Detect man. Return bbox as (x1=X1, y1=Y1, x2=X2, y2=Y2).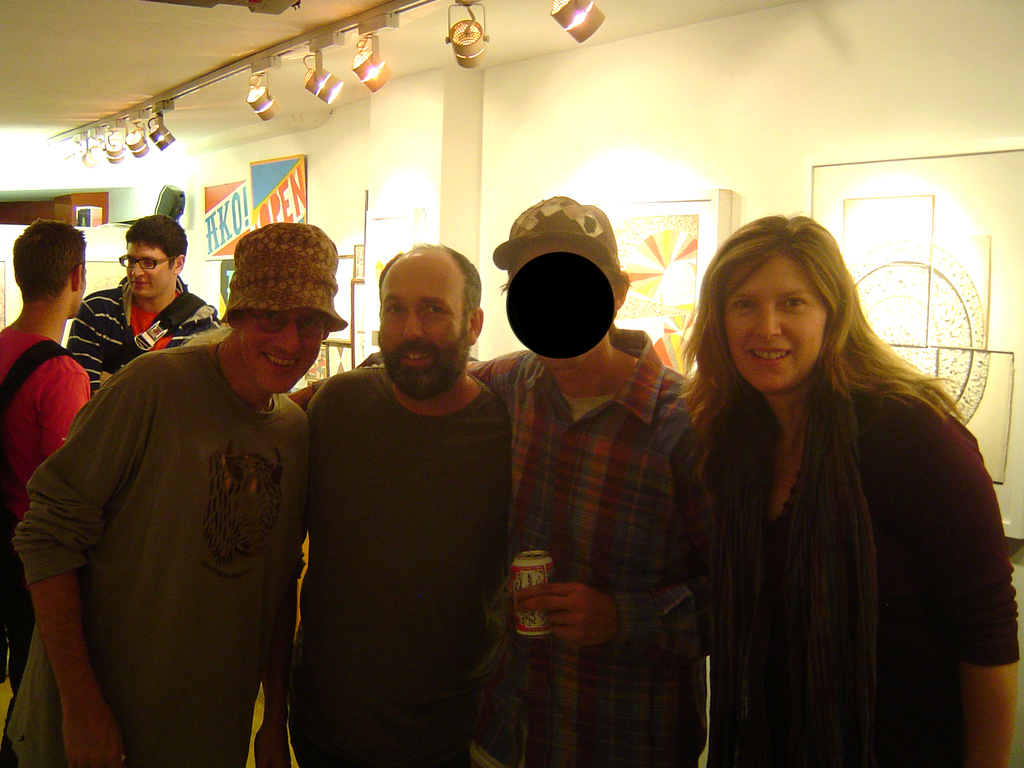
(x1=31, y1=223, x2=342, y2=767).
